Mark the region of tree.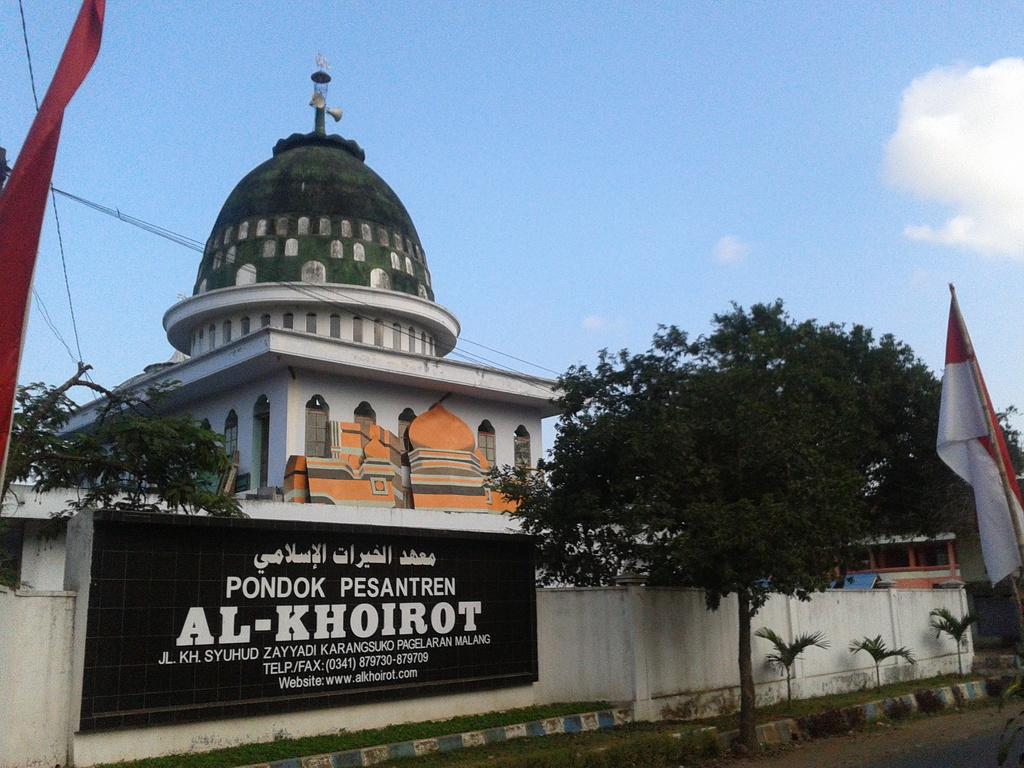
Region: bbox(0, 347, 241, 512).
